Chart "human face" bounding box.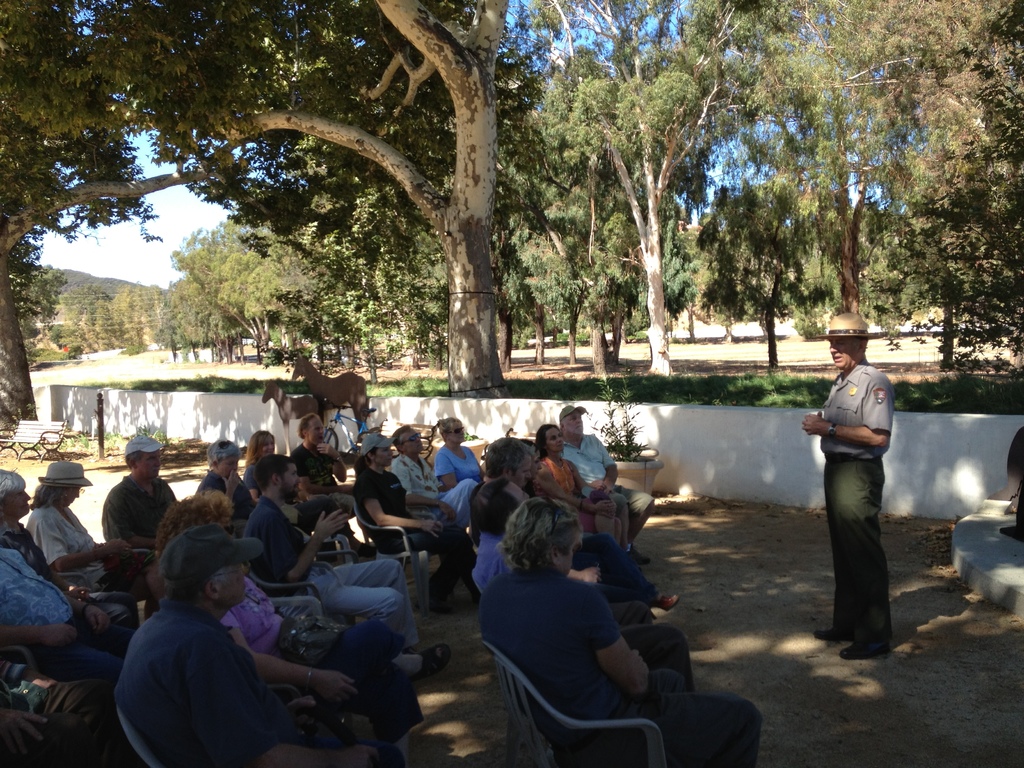
Charted: bbox=[136, 445, 171, 482].
